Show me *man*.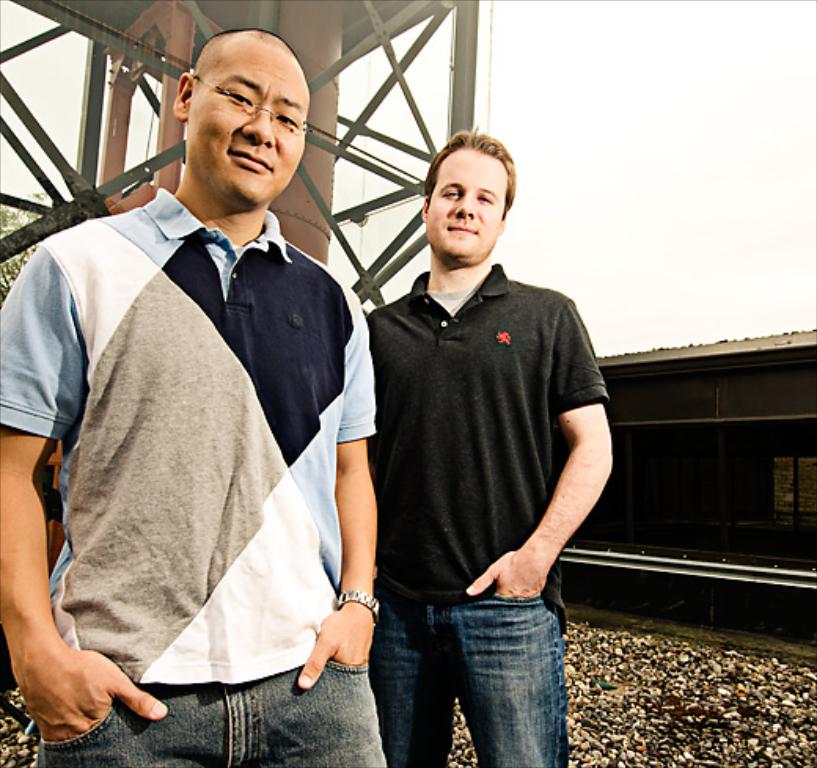
*man* is here: box=[25, 13, 368, 741].
